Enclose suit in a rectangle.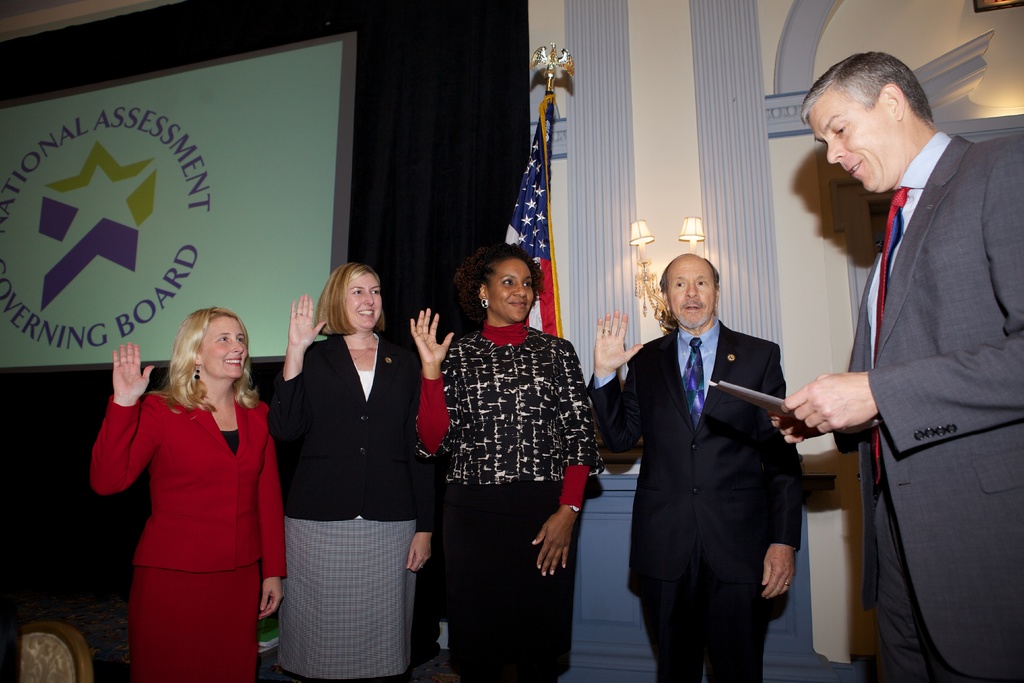
(267,336,440,532).
